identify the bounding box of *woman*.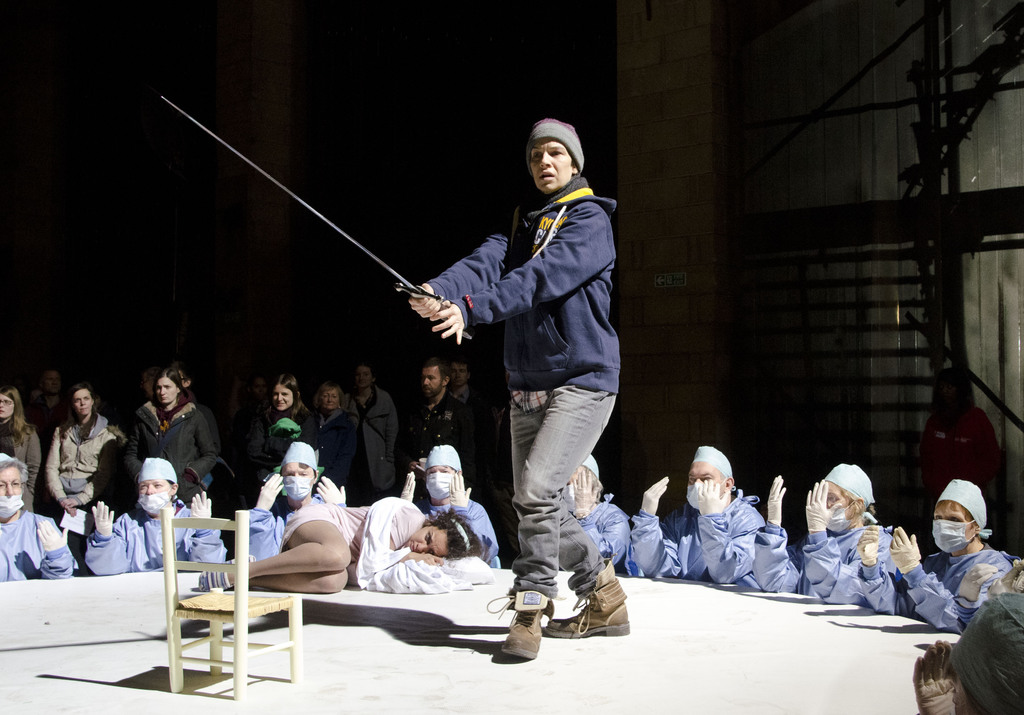
(237,372,320,486).
